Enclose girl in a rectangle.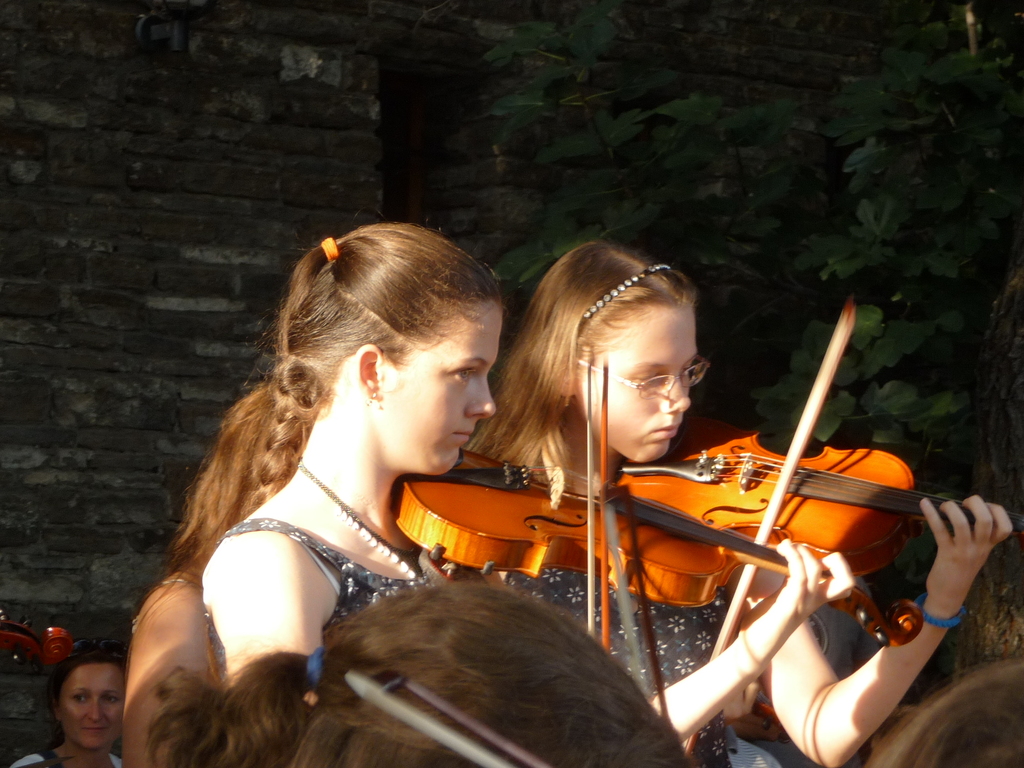
bbox(17, 639, 142, 767).
